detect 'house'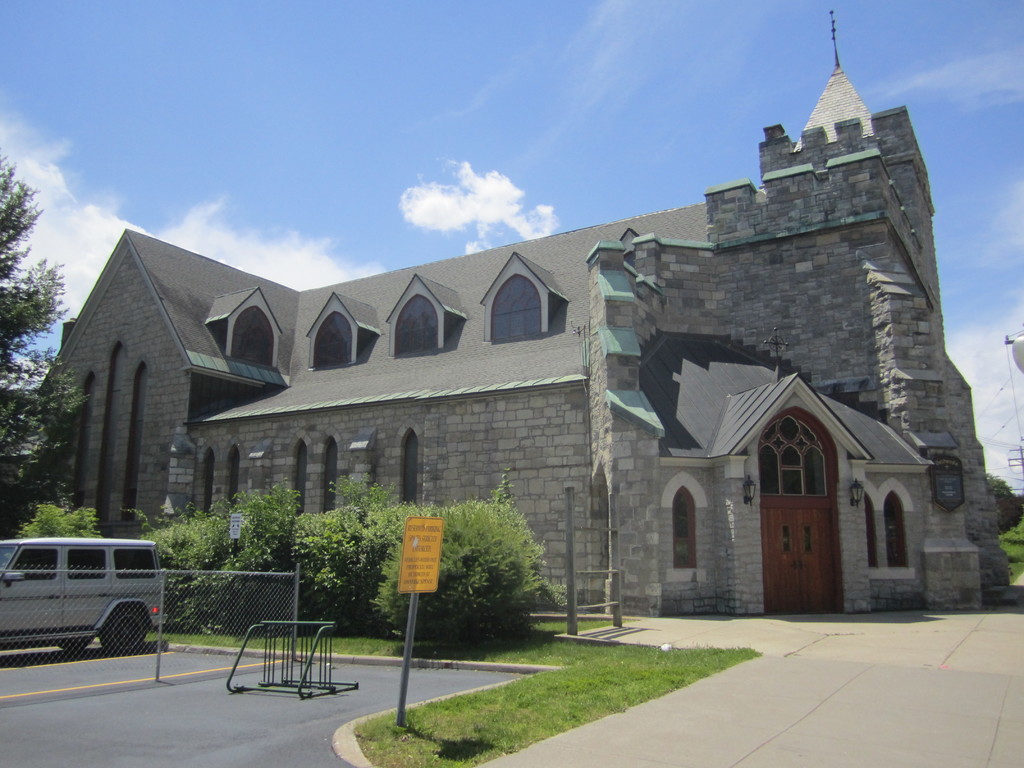
locate(33, 12, 1015, 613)
